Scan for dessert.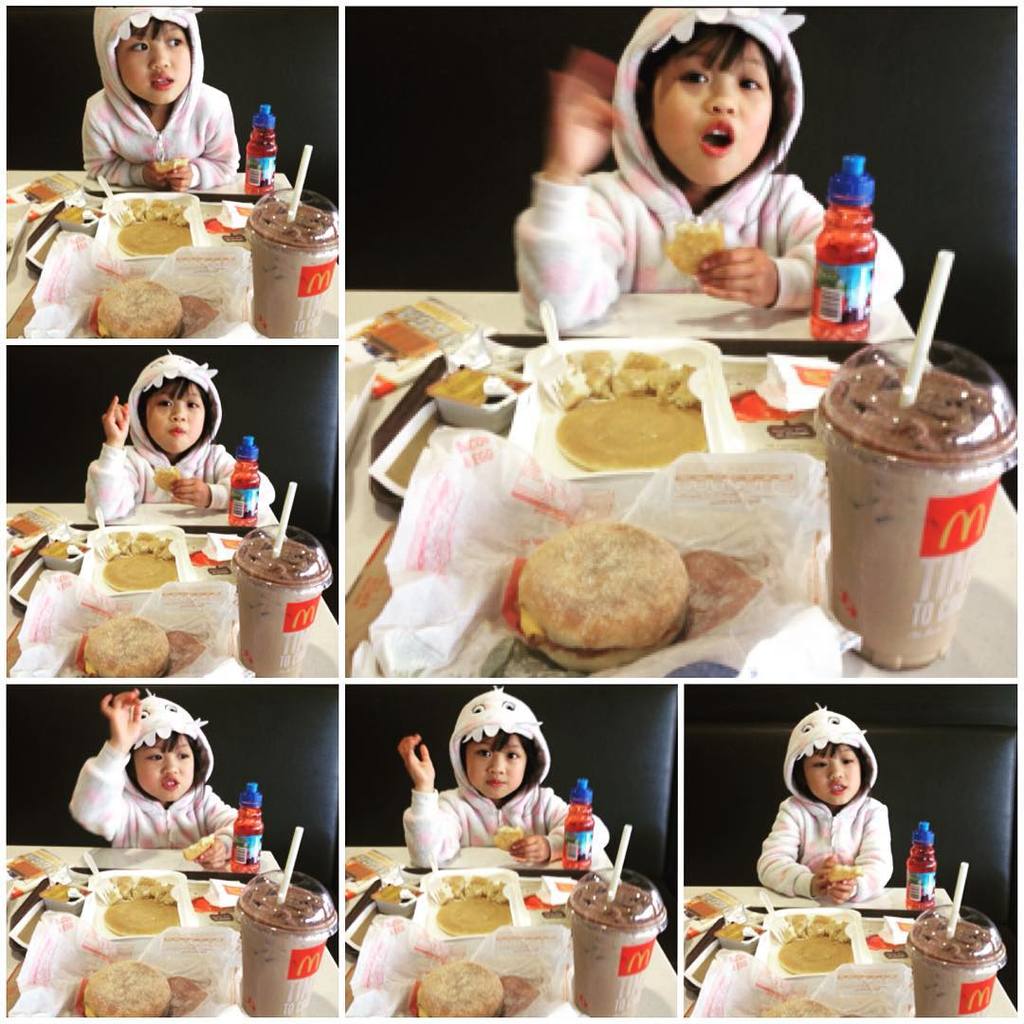
Scan result: 99 279 190 340.
